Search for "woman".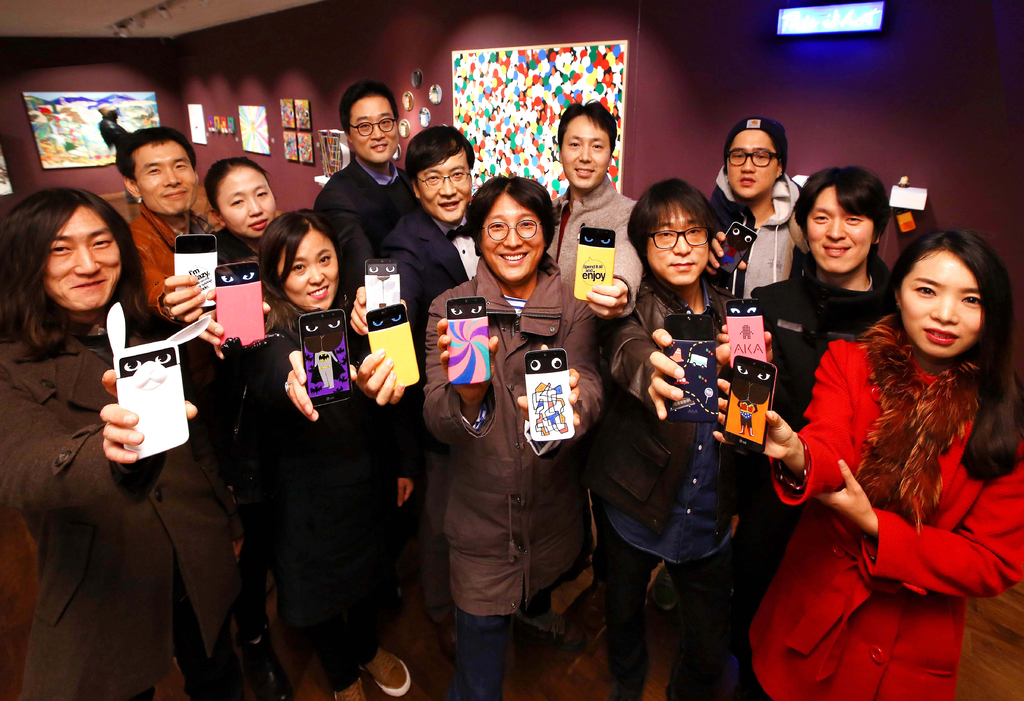
Found at [767, 212, 1022, 688].
